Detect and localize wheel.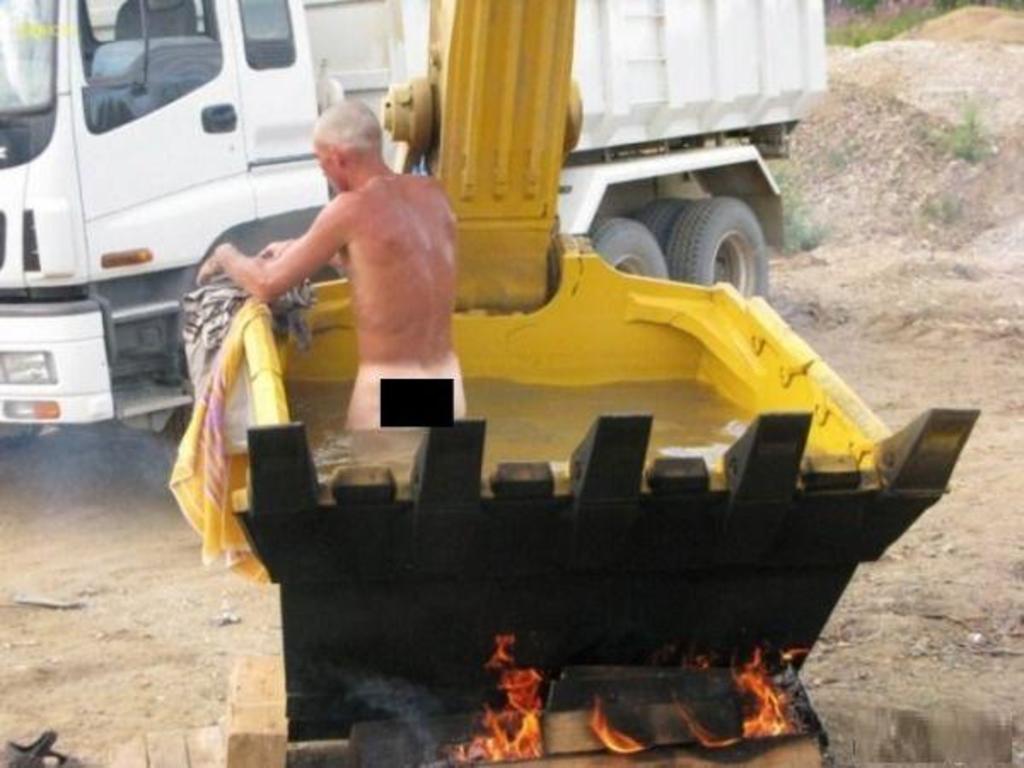
Localized at BBox(667, 195, 770, 307).
